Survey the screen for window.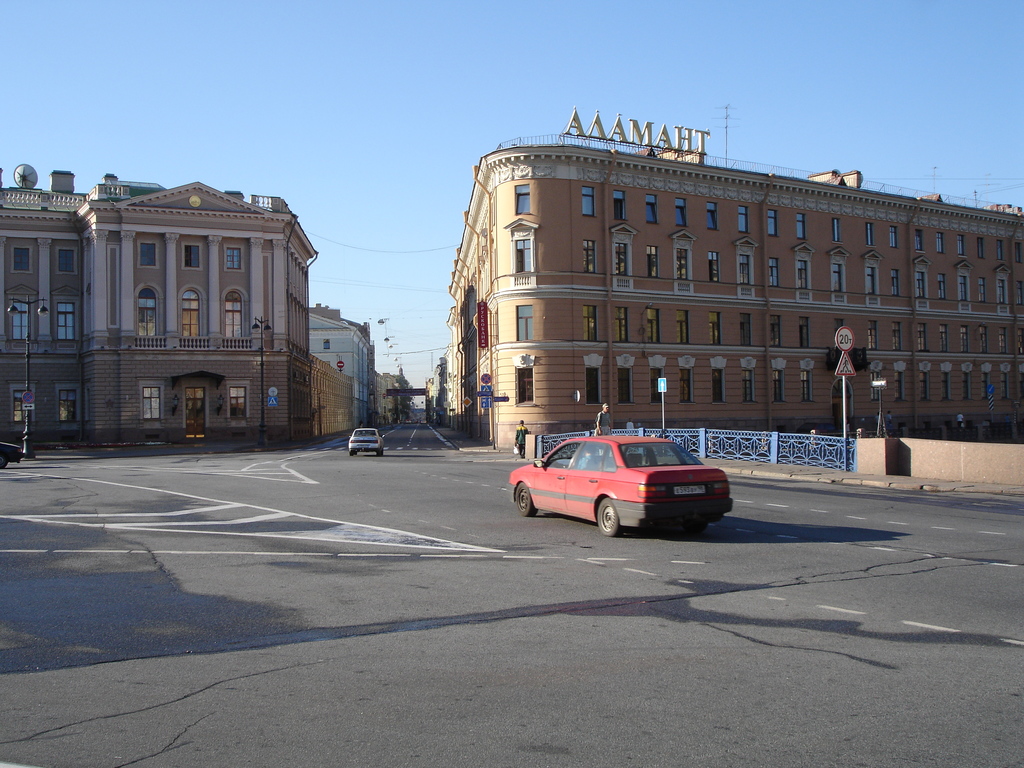
Survey found: x1=887 y1=225 x2=900 y2=252.
